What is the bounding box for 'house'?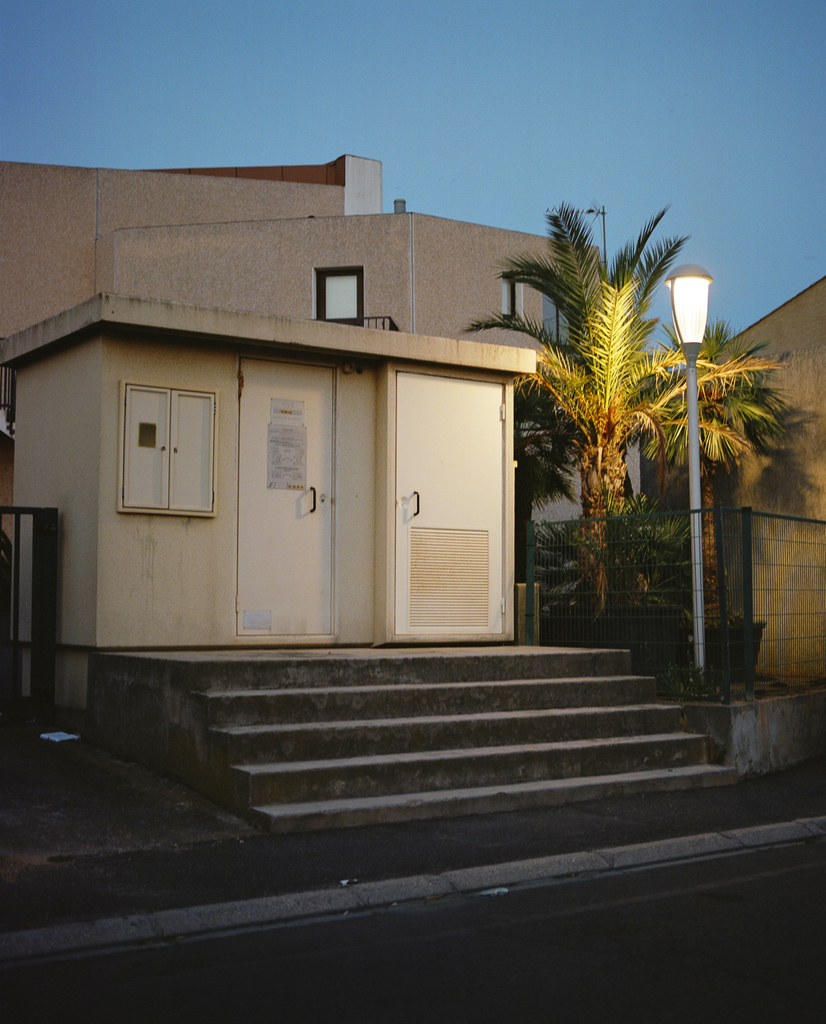
(686,271,825,697).
